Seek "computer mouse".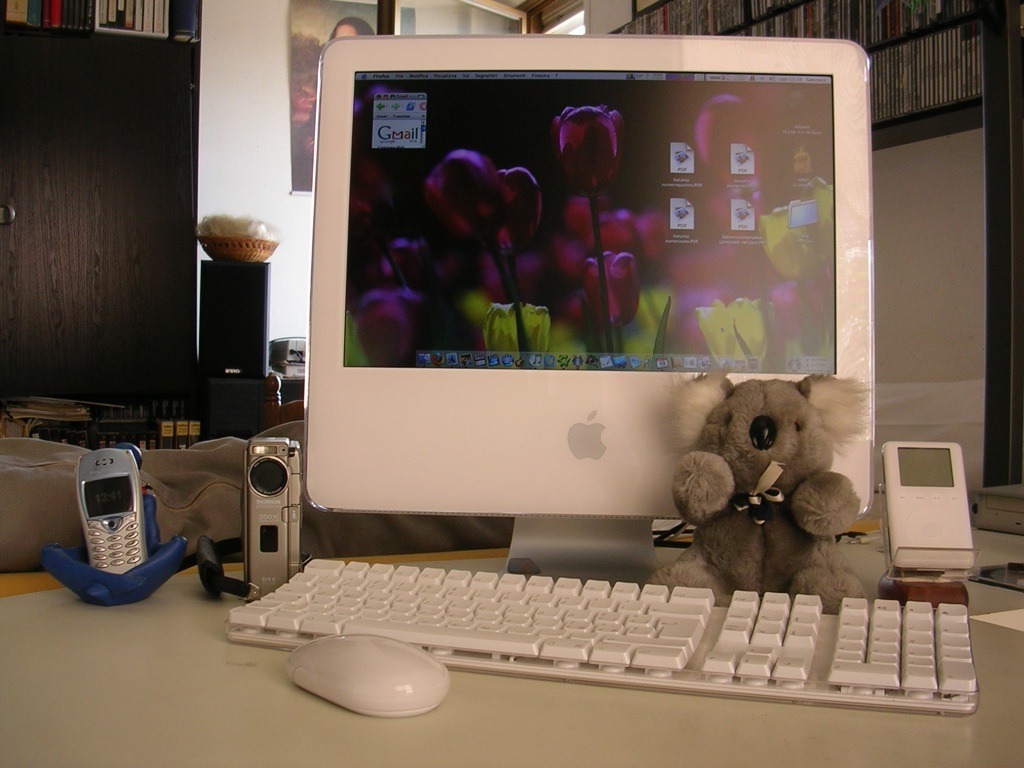
[left=285, top=634, right=452, bottom=720].
